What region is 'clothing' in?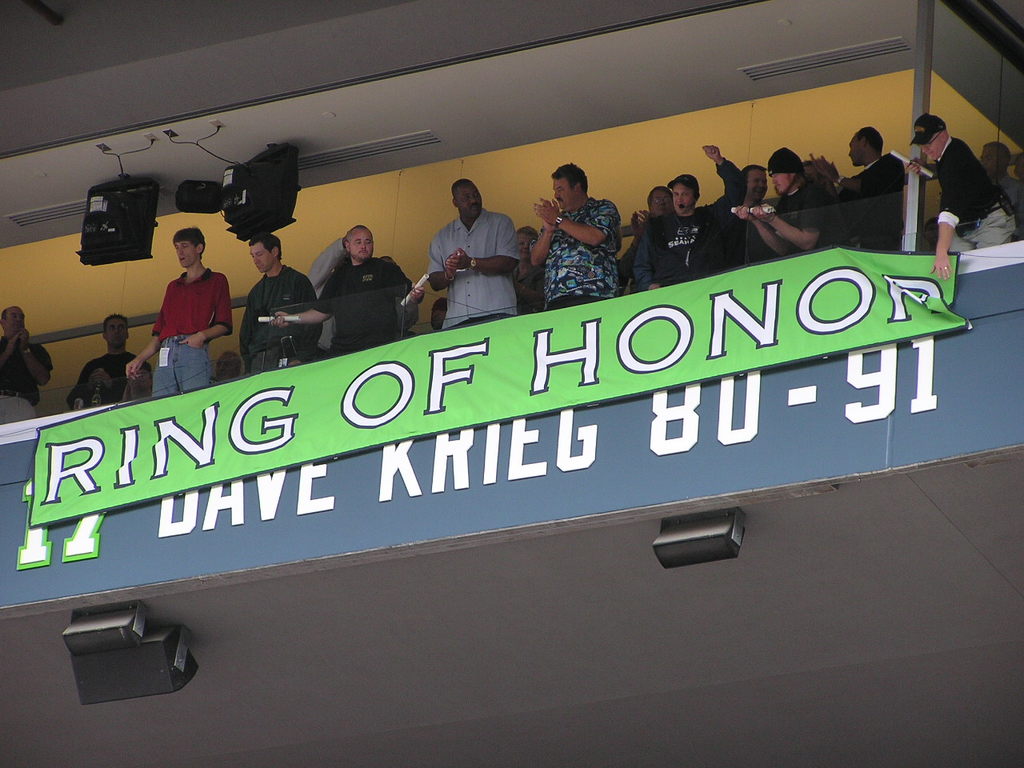
<box>731,194,771,268</box>.
